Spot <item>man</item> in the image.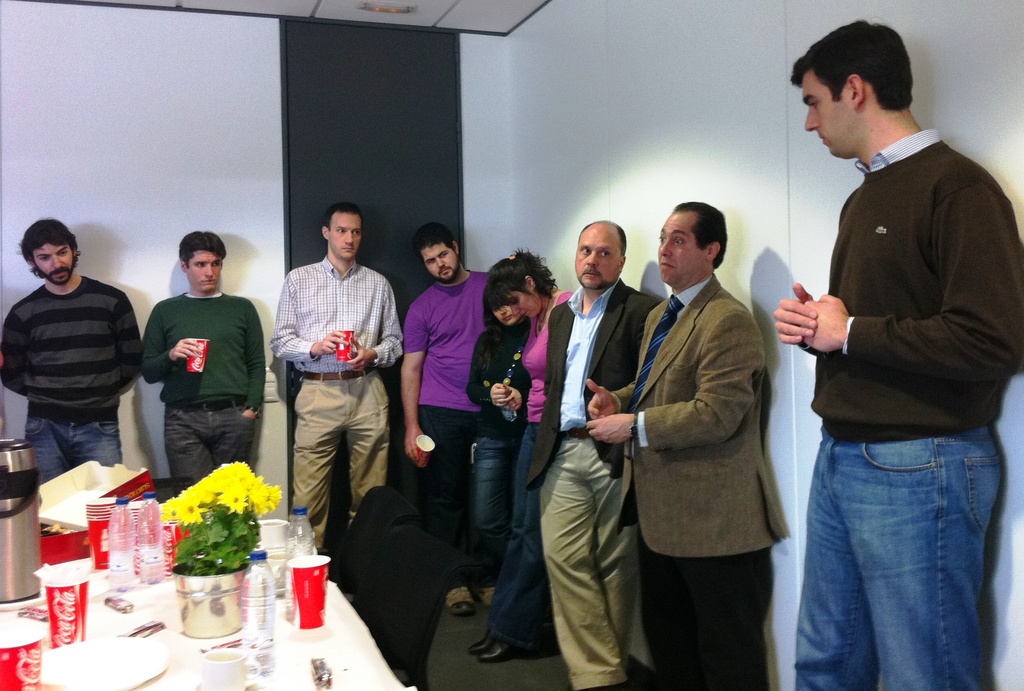
<item>man</item> found at [0,220,141,485].
